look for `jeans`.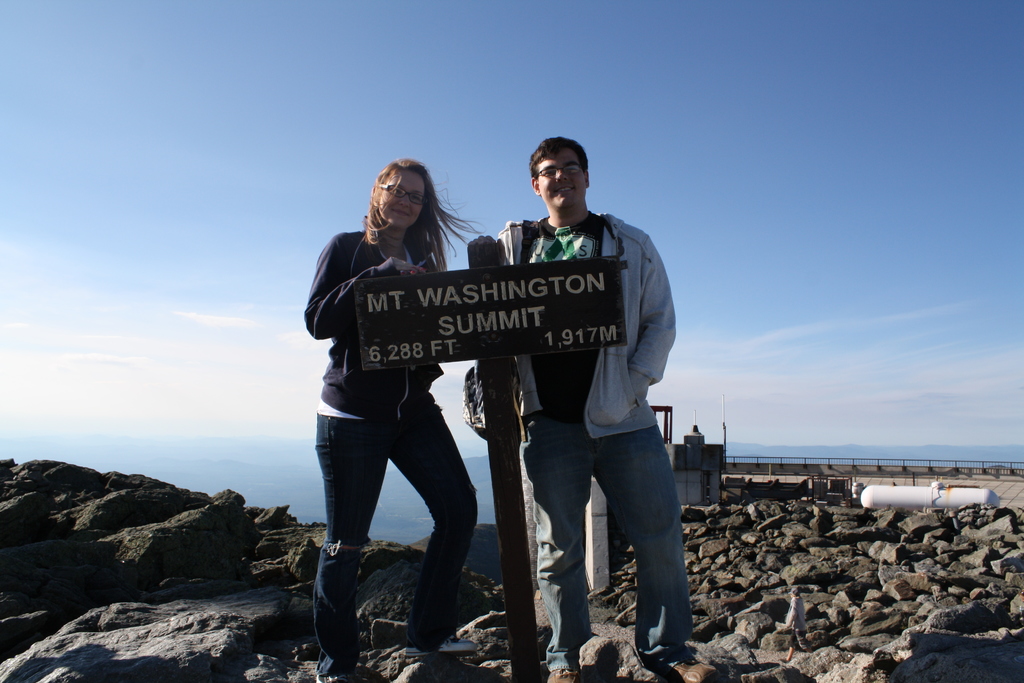
Found: select_region(524, 413, 704, 657).
